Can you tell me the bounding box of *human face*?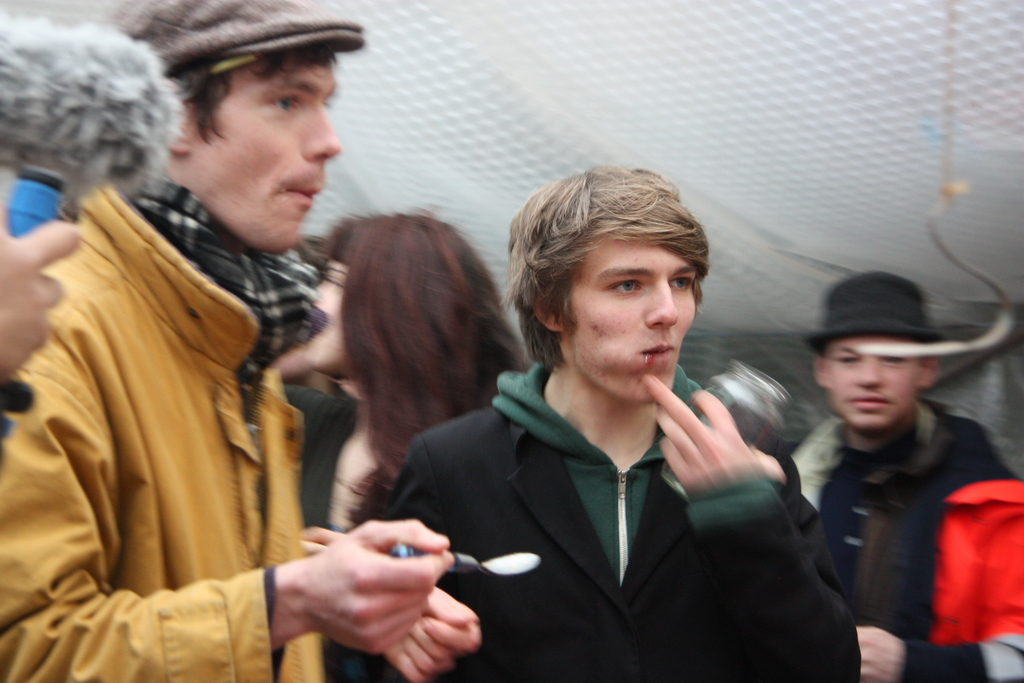
{"x1": 826, "y1": 336, "x2": 921, "y2": 427}.
